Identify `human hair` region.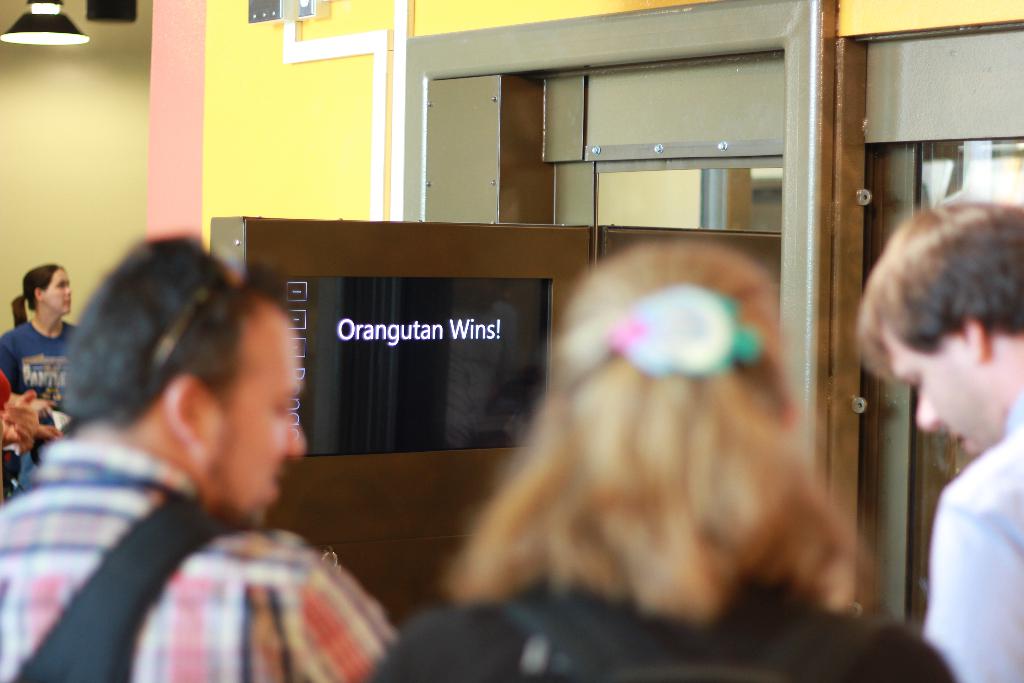
Region: 856,197,1023,384.
